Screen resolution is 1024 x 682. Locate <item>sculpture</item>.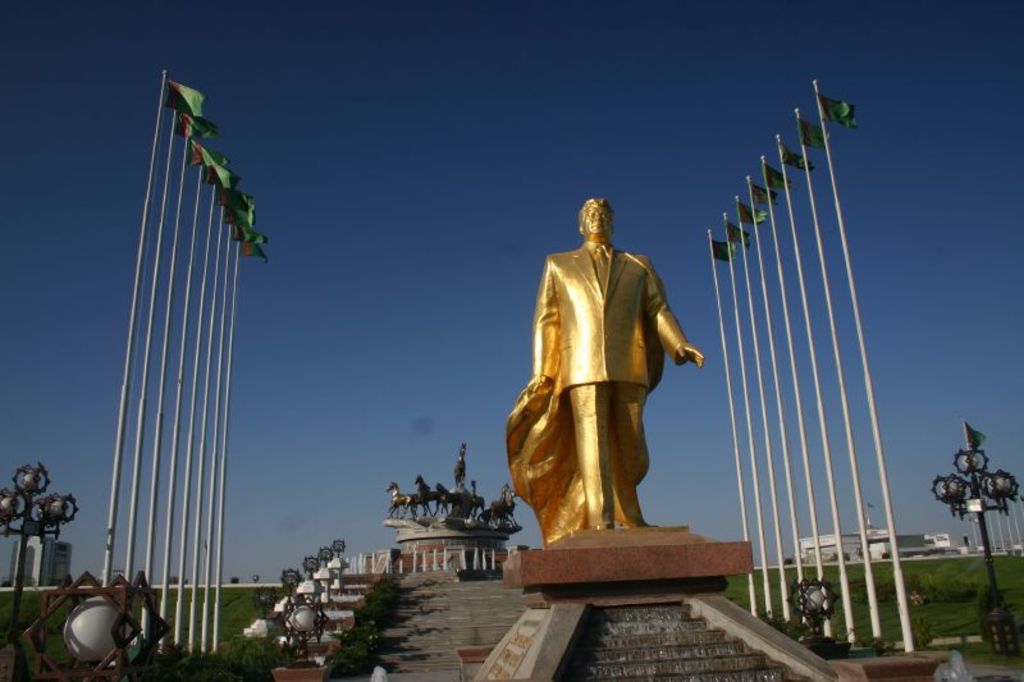
485/486/517/523.
